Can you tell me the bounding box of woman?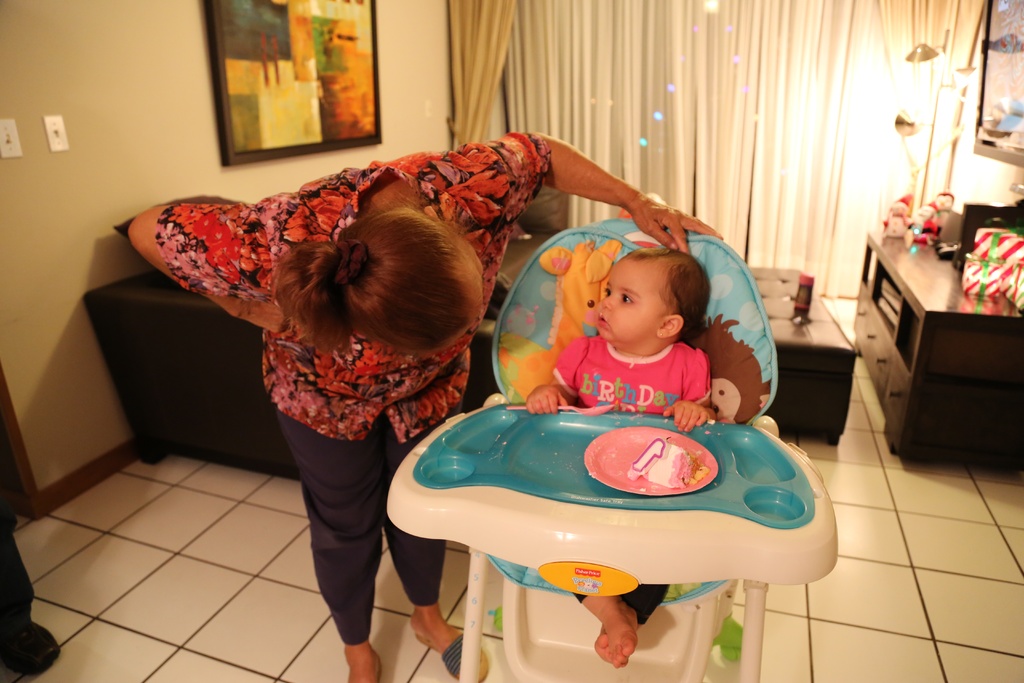
(129,128,721,682).
